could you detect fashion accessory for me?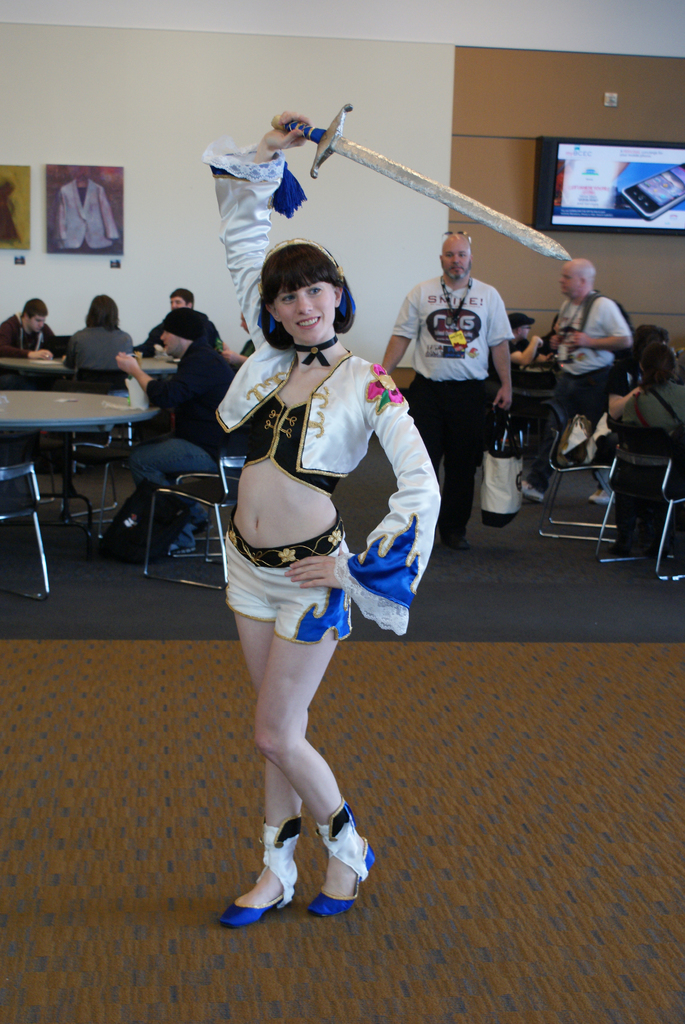
Detection result: 575,286,634,337.
